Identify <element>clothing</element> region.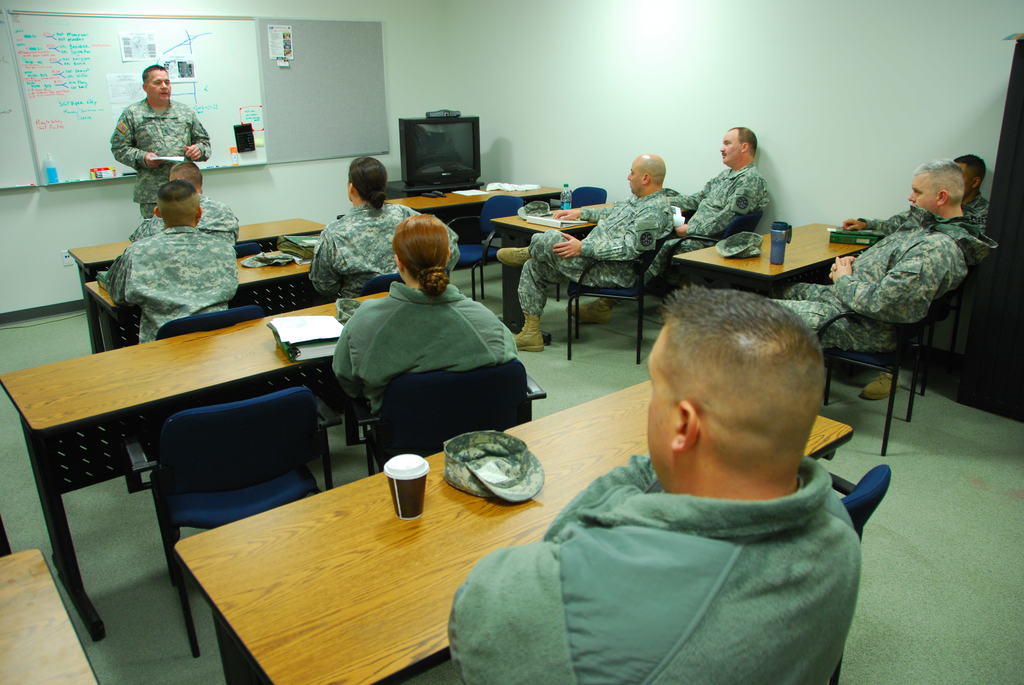
Region: 518 185 671 324.
